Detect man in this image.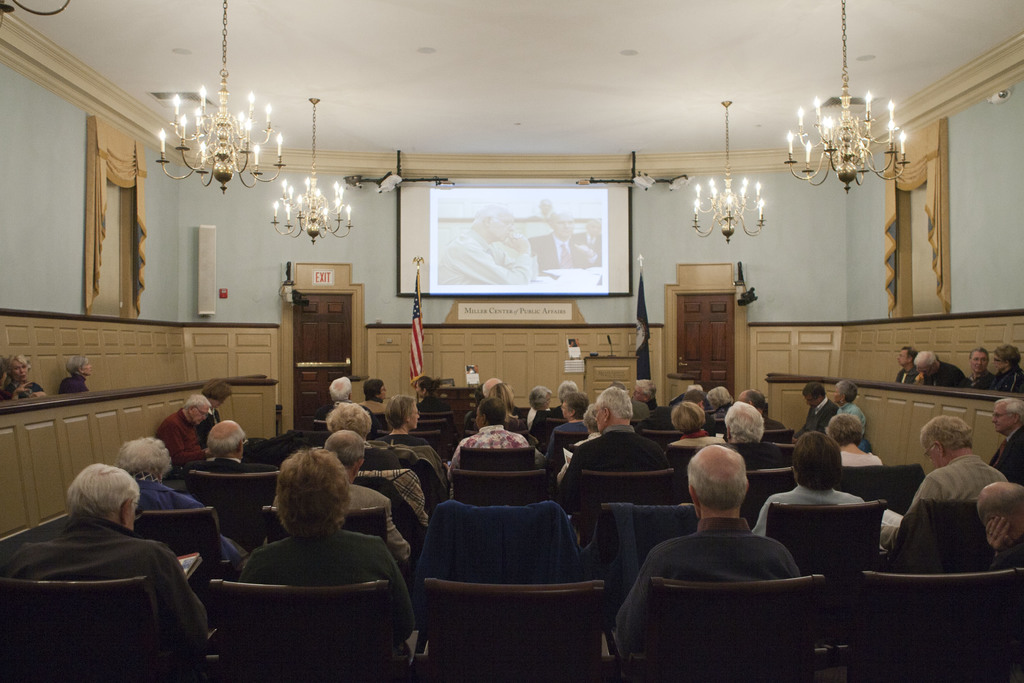
Detection: 915, 352, 970, 391.
